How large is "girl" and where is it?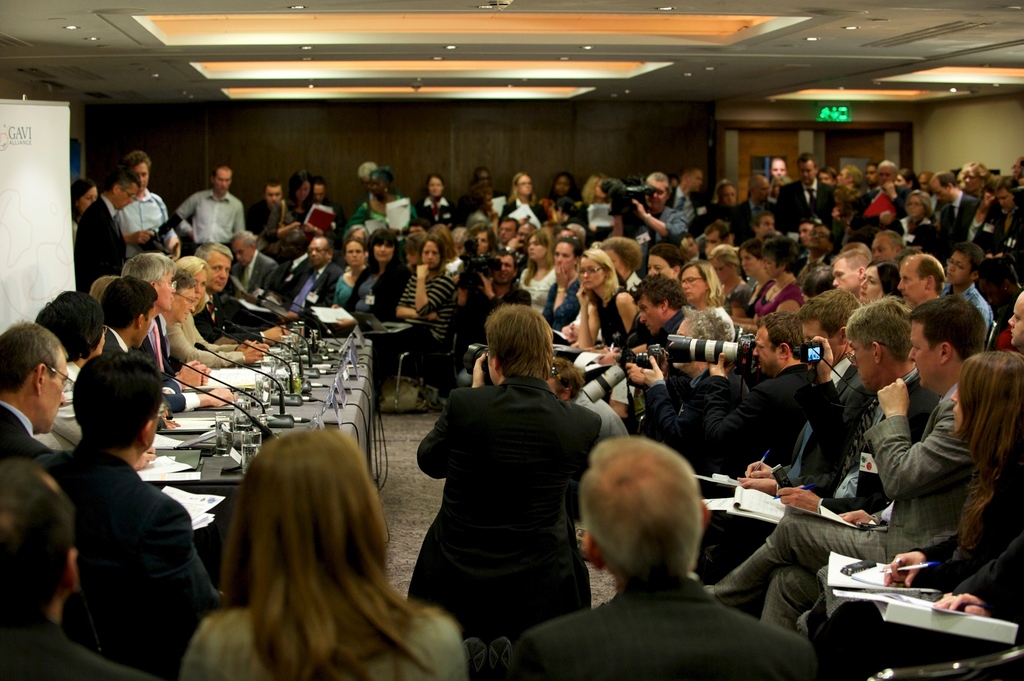
Bounding box: detection(67, 177, 99, 239).
